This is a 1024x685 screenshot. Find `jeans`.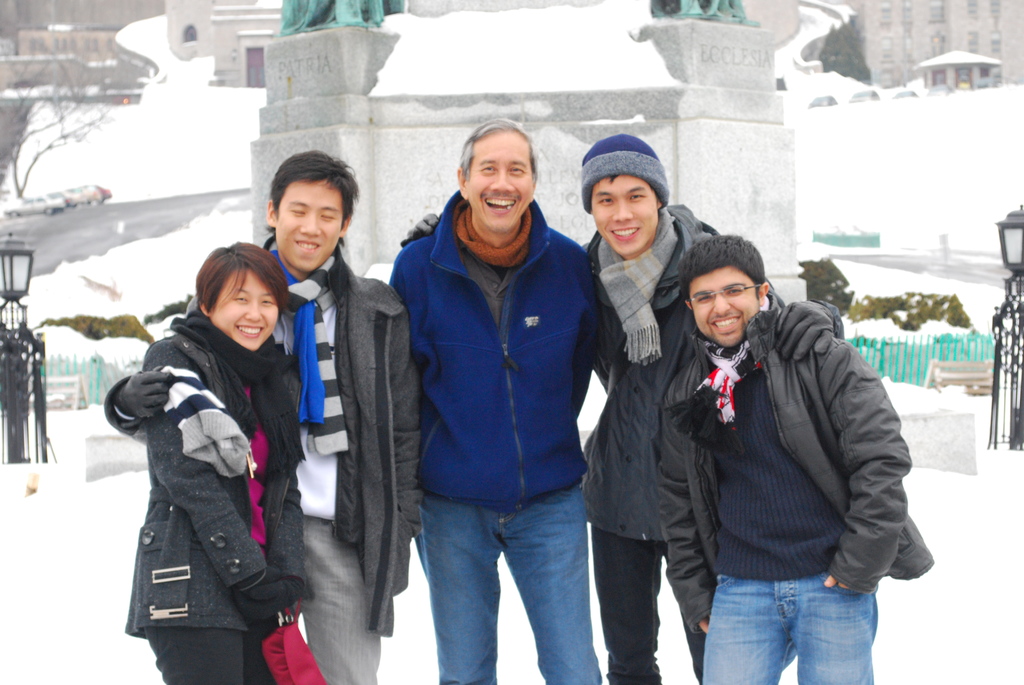
Bounding box: (left=414, top=484, right=604, bottom=684).
